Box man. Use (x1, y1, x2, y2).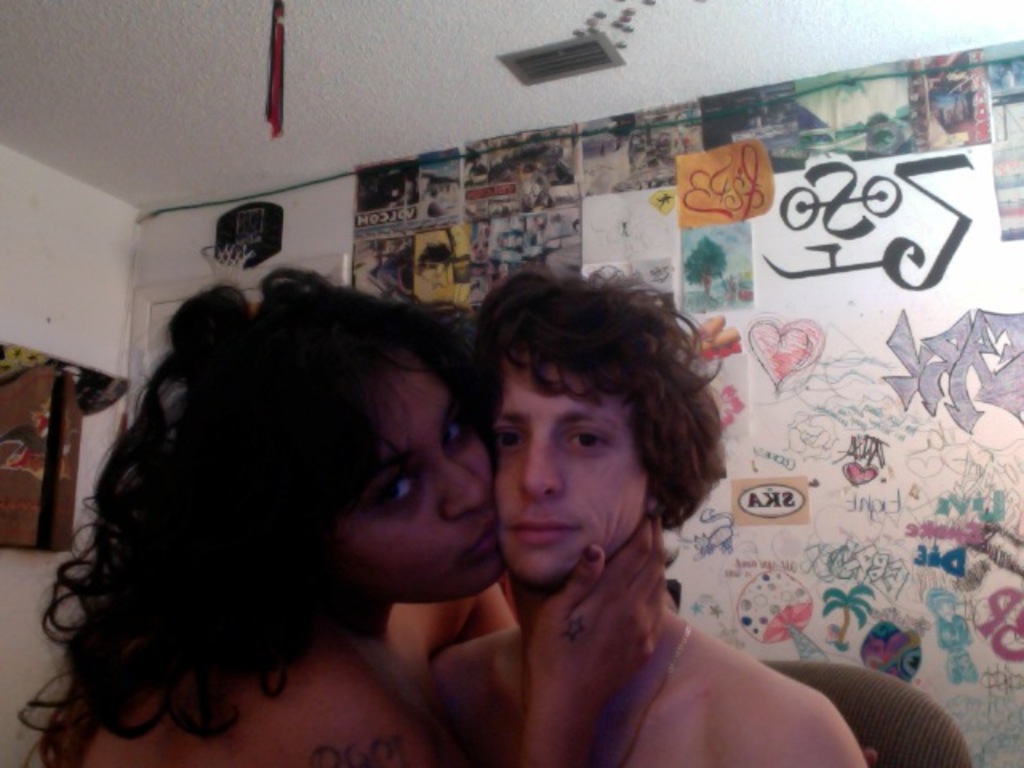
(427, 264, 875, 766).
